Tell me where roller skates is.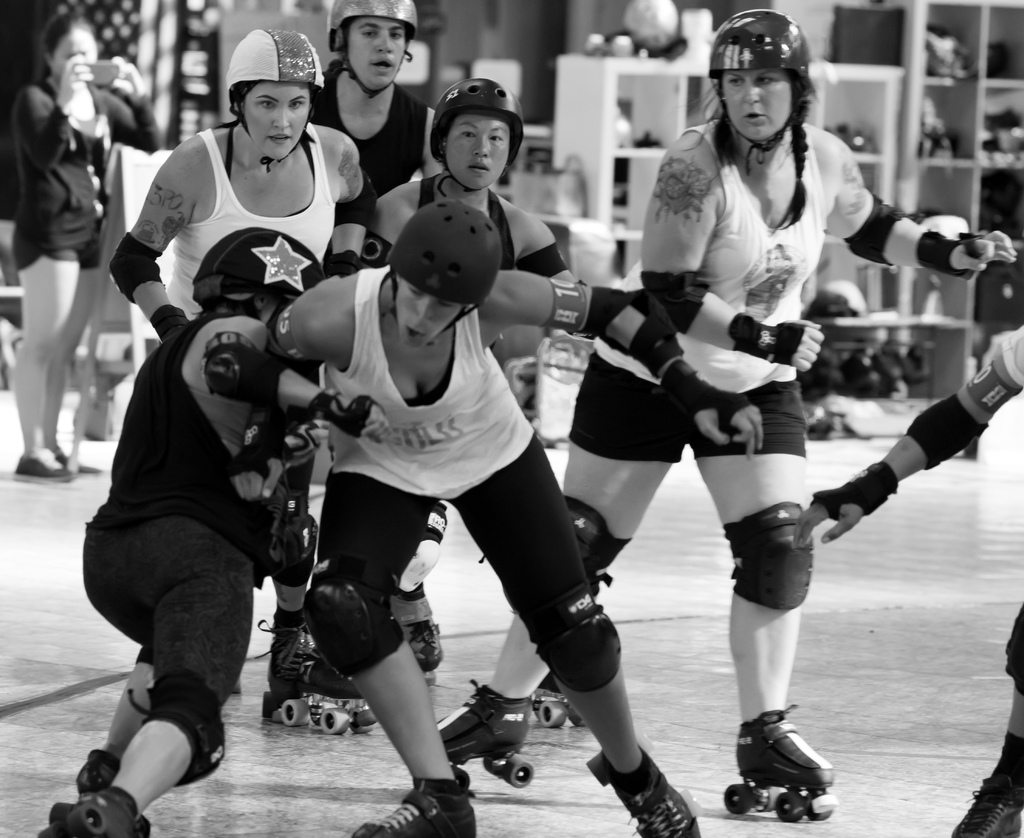
roller skates is at (257,614,319,721).
